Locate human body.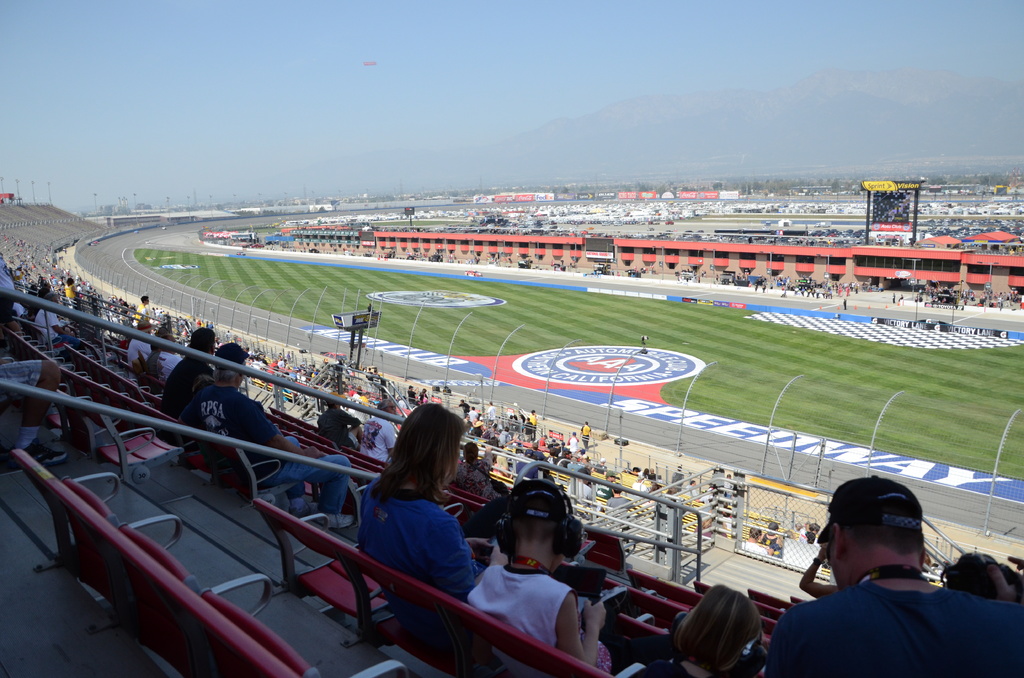
Bounding box: left=136, top=295, right=147, bottom=328.
